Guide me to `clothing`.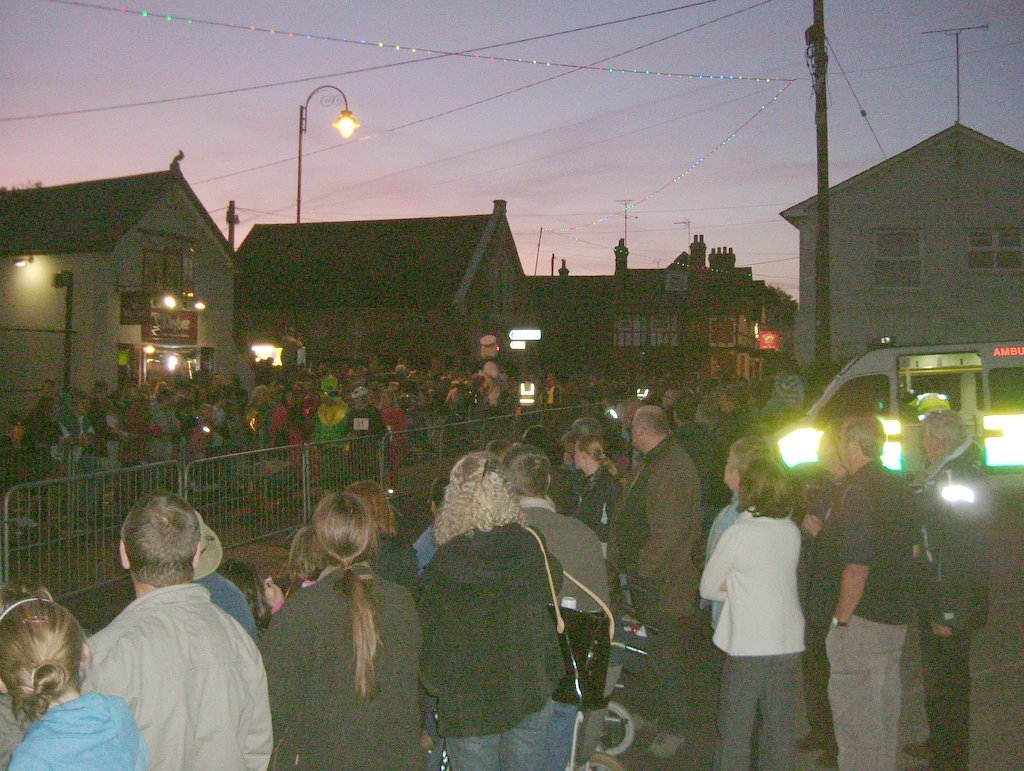
Guidance: (left=260, top=569, right=426, bottom=770).
